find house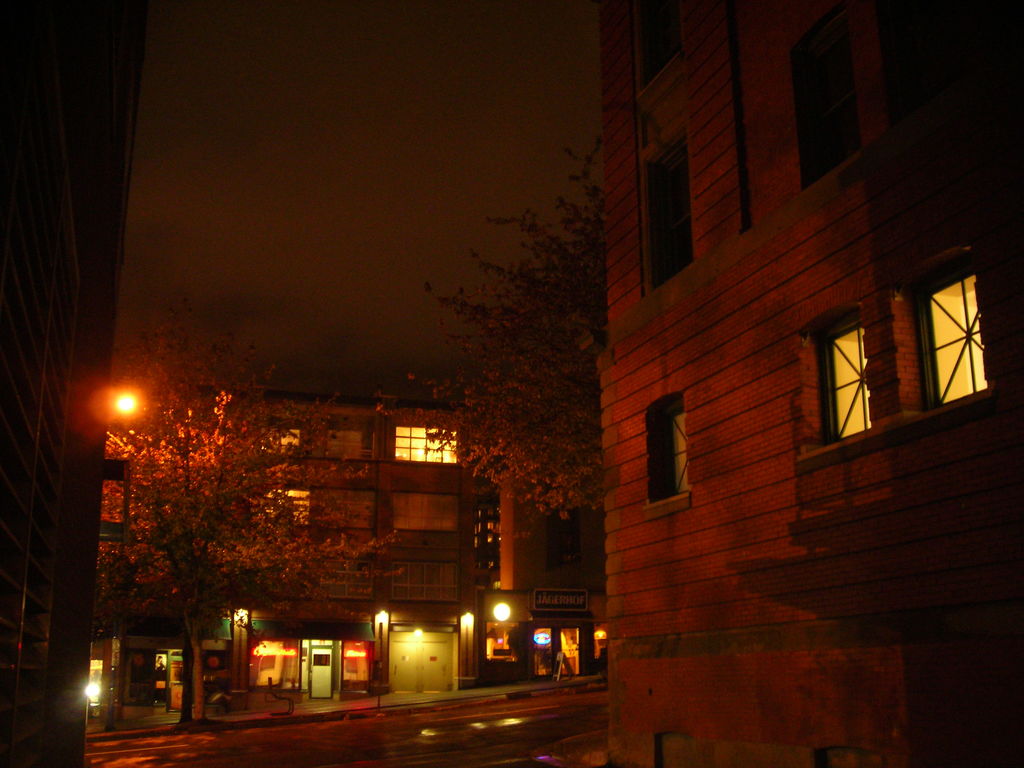
(left=0, top=0, right=108, bottom=762)
